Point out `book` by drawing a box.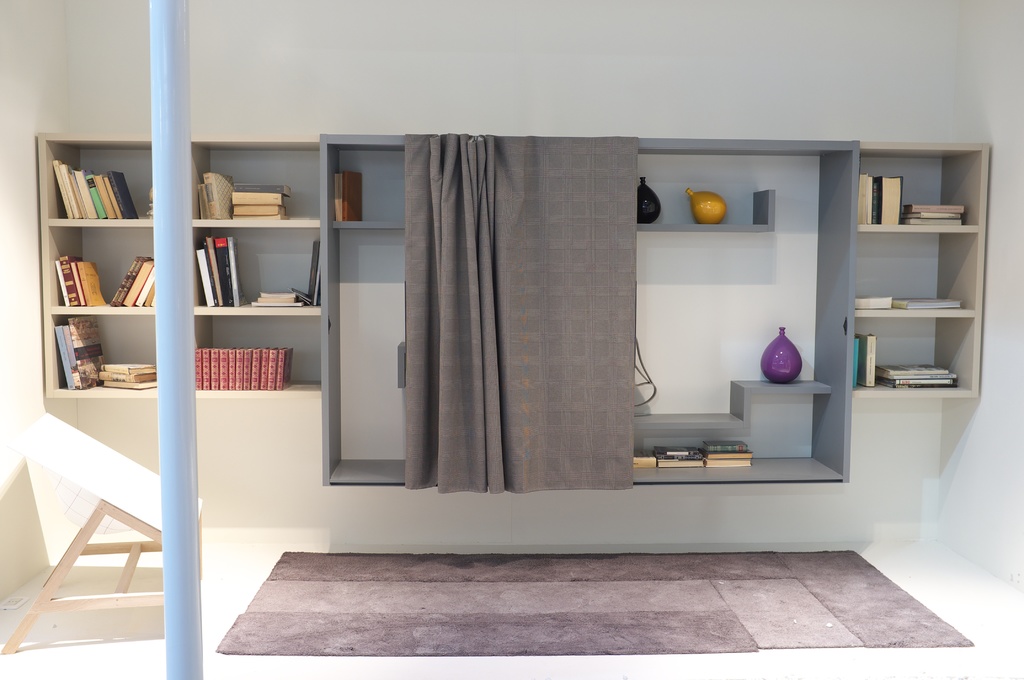
select_region(891, 293, 965, 309).
